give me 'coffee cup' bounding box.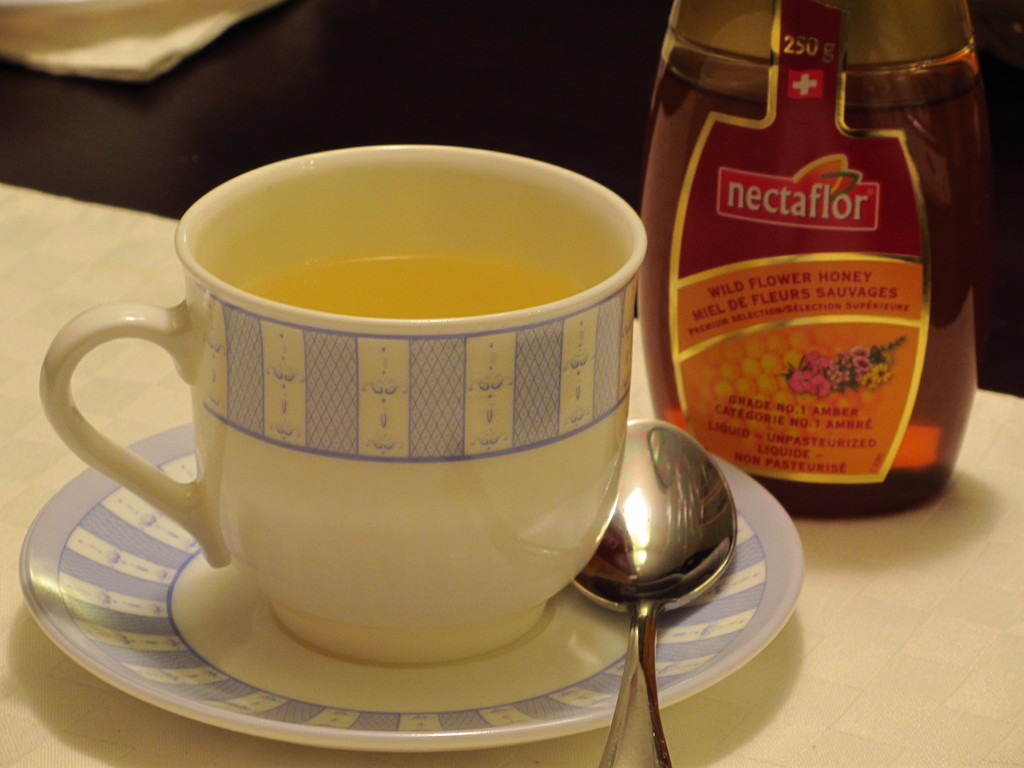
<region>38, 140, 648, 664</region>.
